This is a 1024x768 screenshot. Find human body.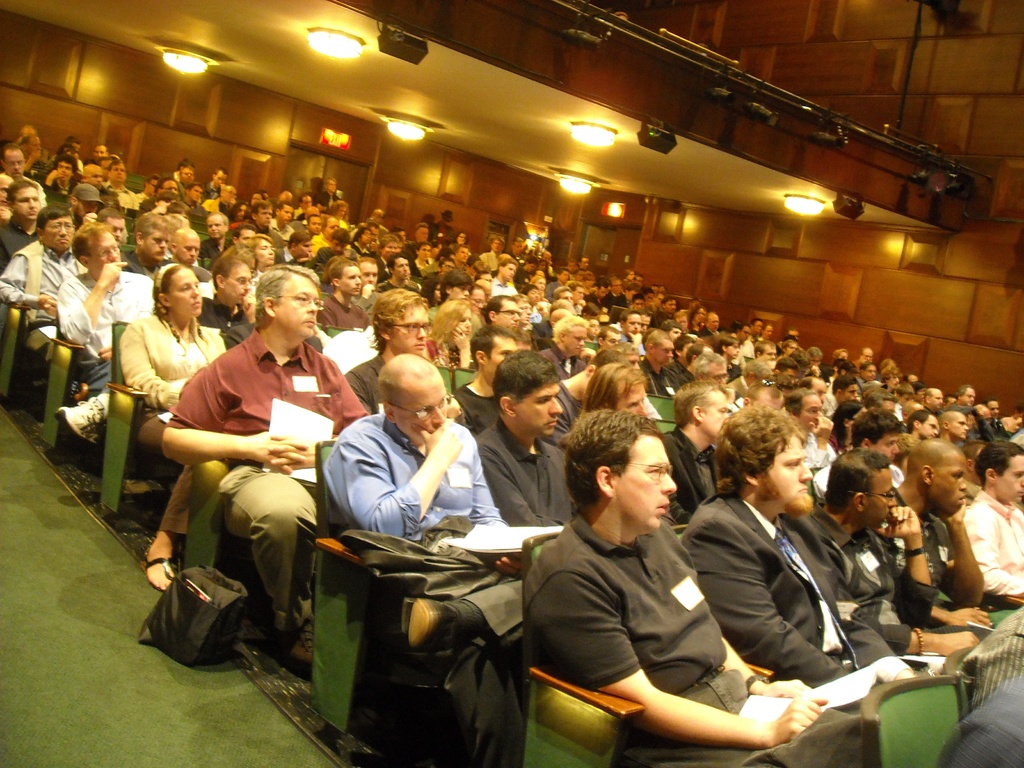
Bounding box: 584/313/607/348.
